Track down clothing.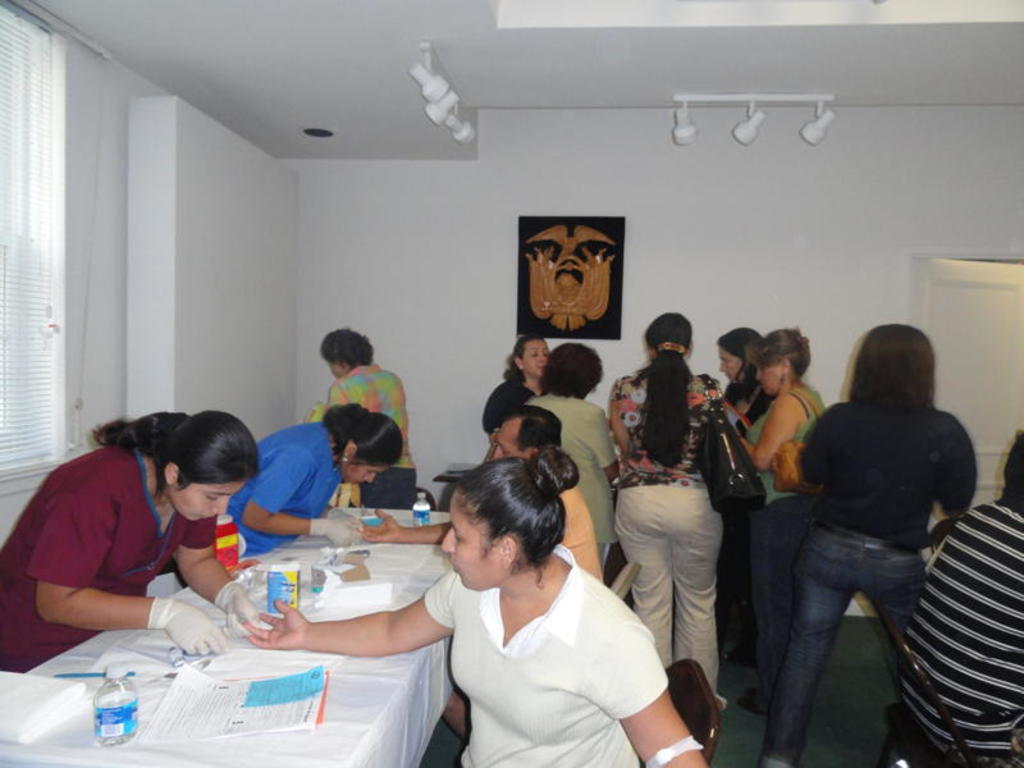
Tracked to [x1=612, y1=485, x2=722, y2=698].
